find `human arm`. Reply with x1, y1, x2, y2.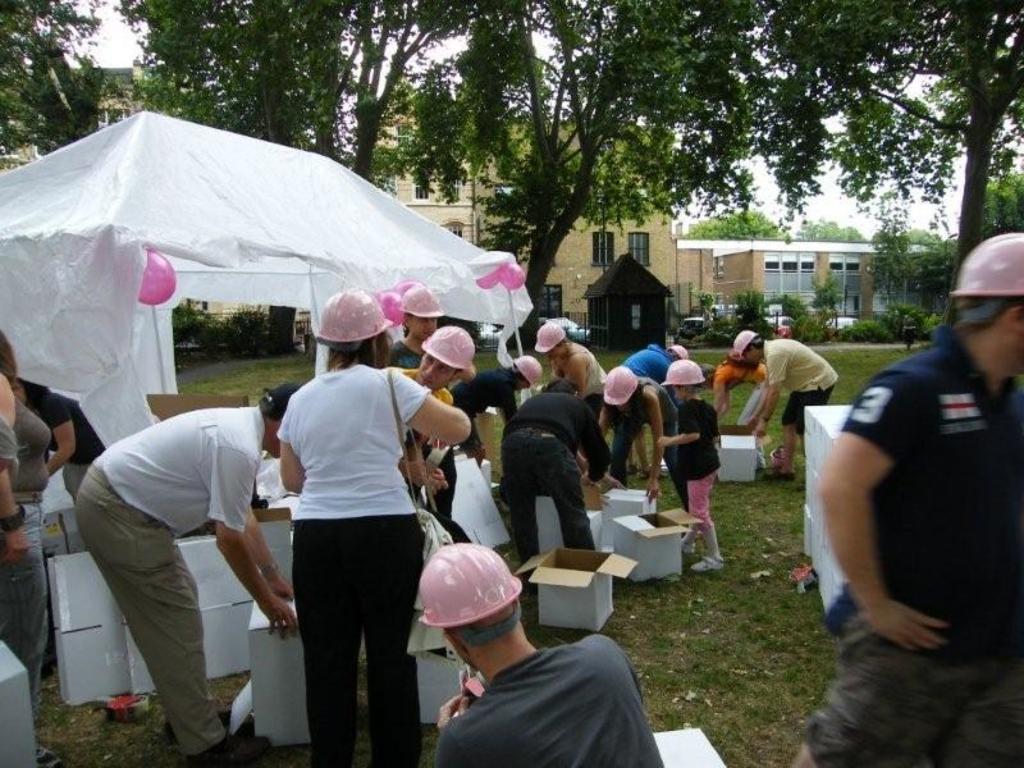
271, 401, 307, 498.
